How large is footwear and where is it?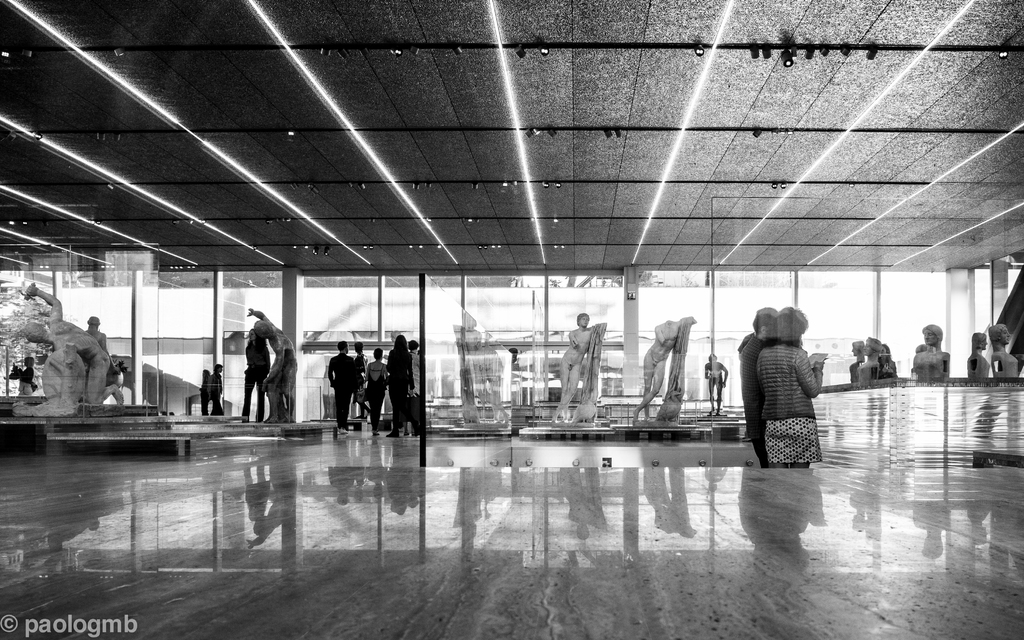
Bounding box: left=371, top=426, right=383, bottom=436.
